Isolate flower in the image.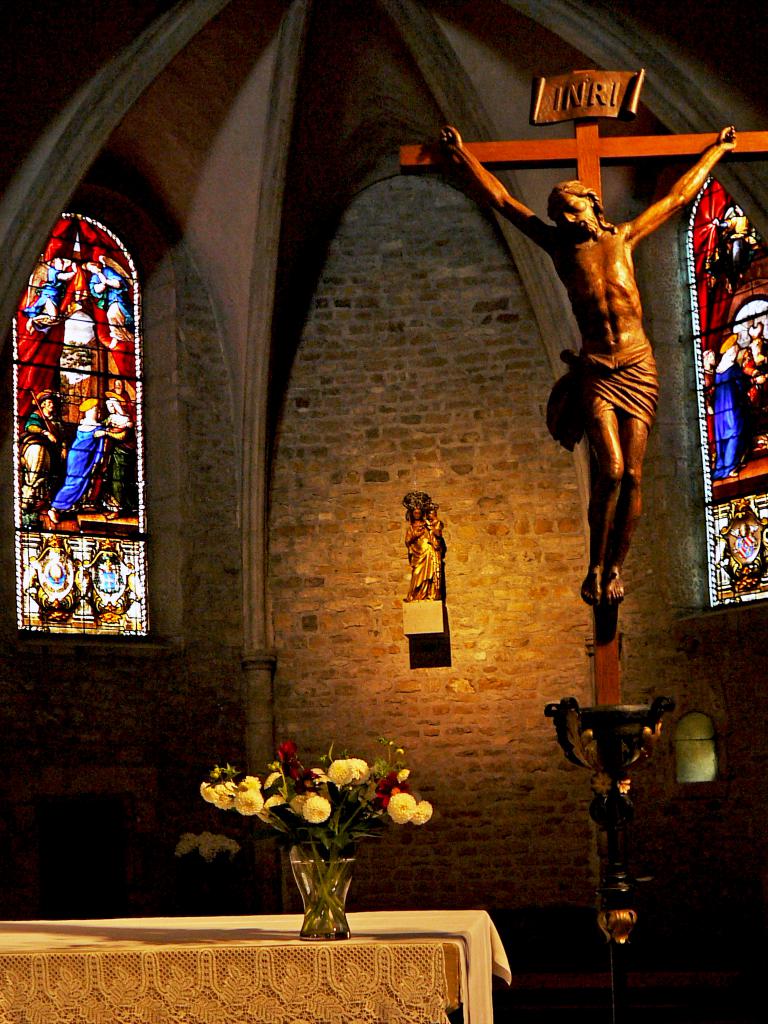
Isolated region: (left=303, top=792, right=330, bottom=830).
